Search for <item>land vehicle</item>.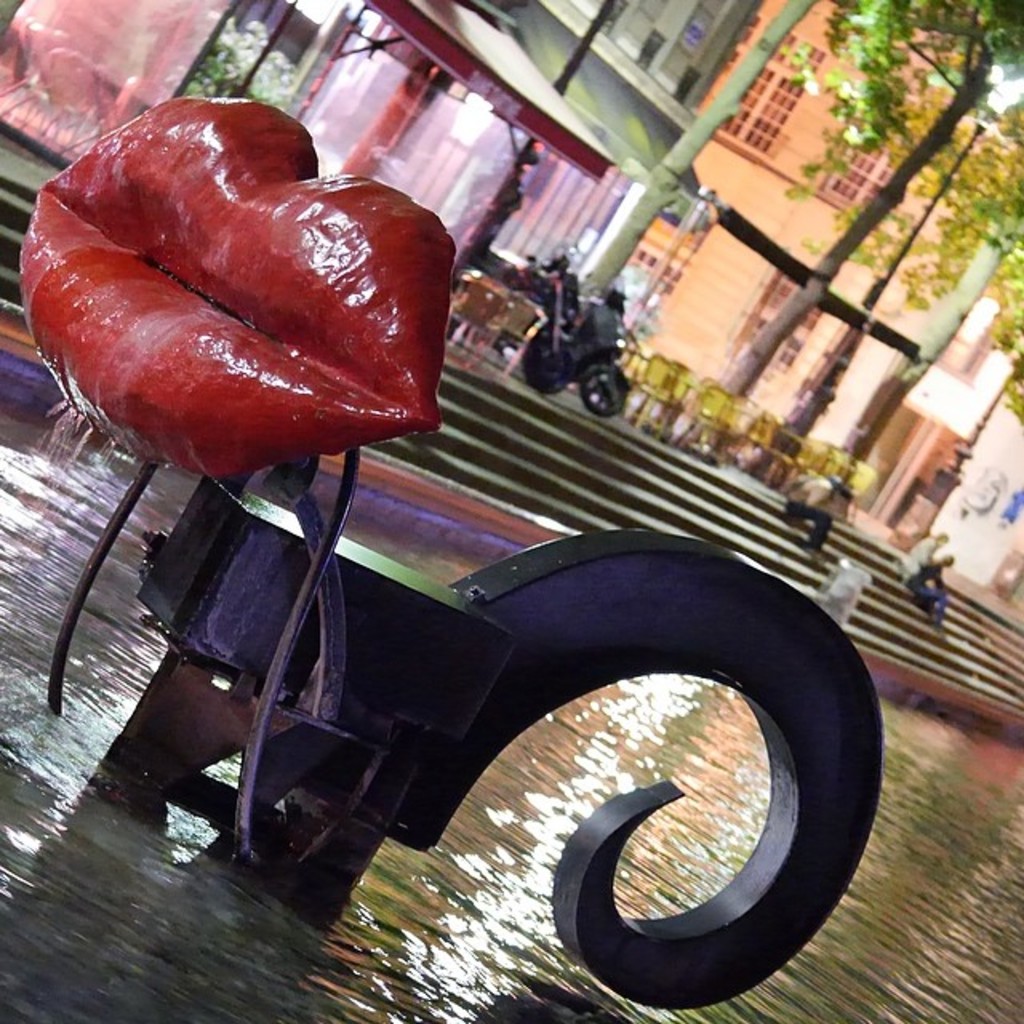
Found at (558, 283, 634, 419).
